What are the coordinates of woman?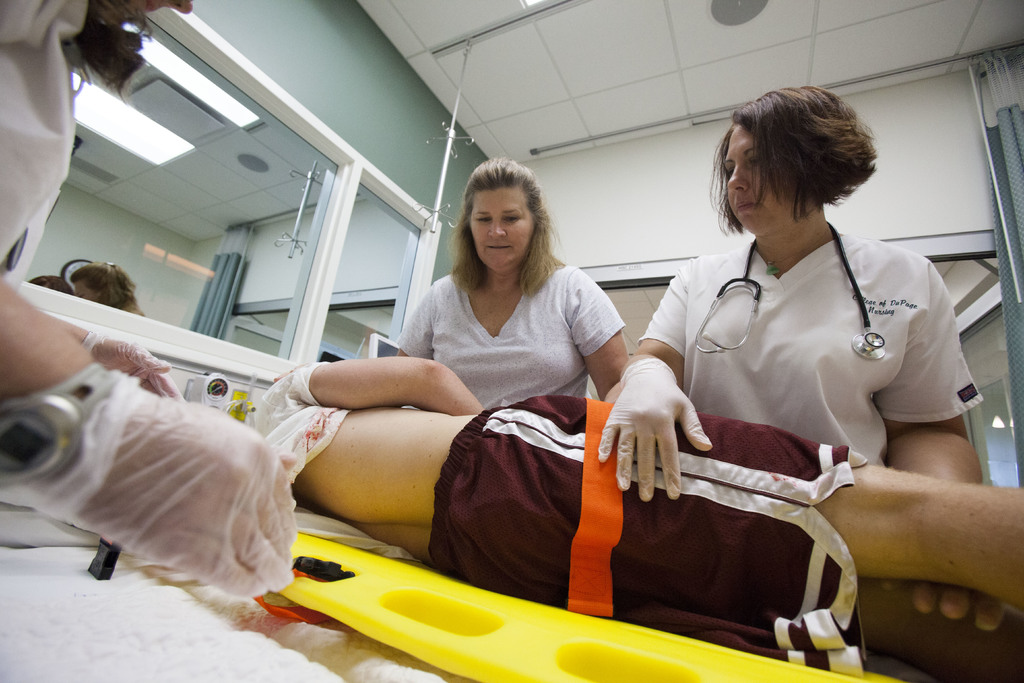
[x1=628, y1=78, x2=979, y2=643].
